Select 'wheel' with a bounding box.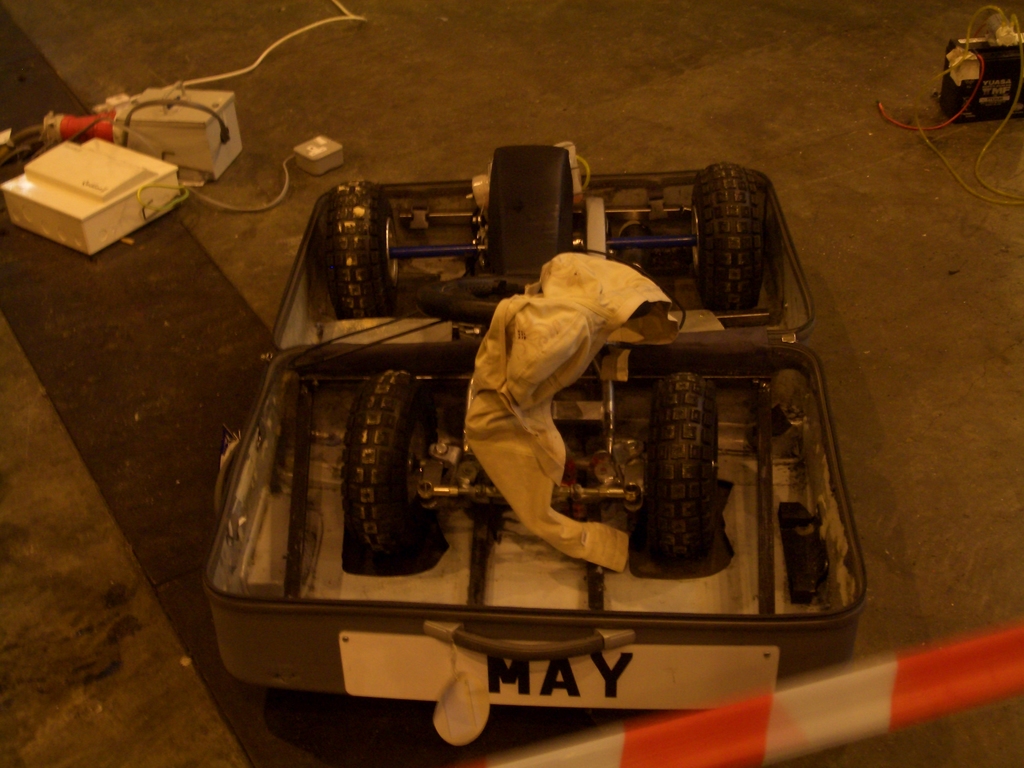
<bbox>637, 376, 718, 572</bbox>.
